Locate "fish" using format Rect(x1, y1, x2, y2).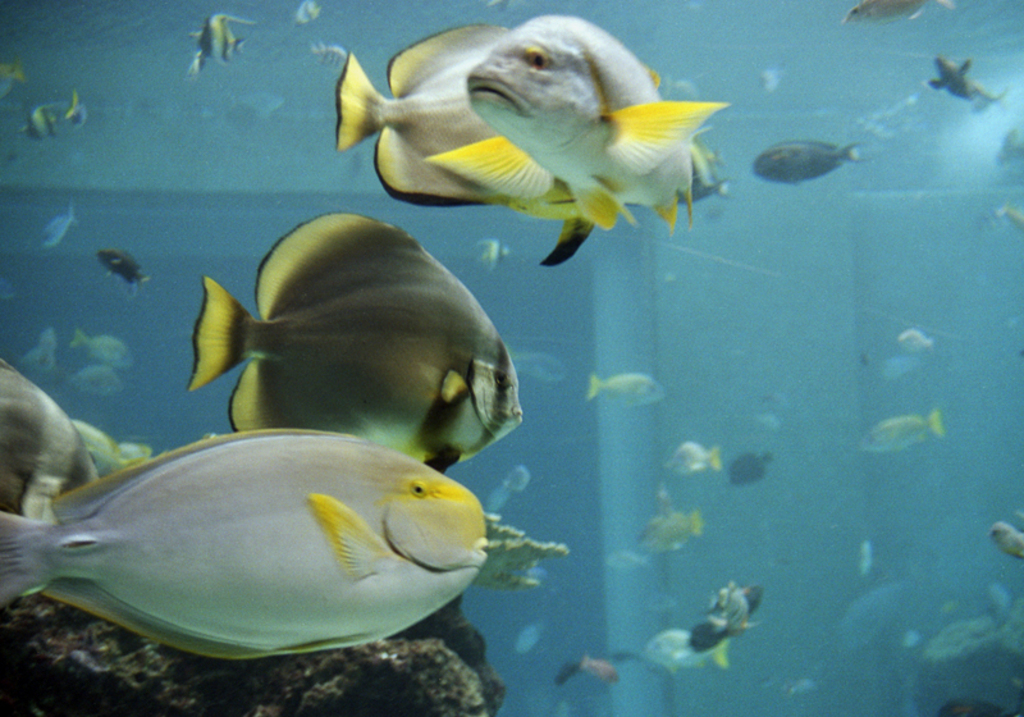
Rect(668, 440, 723, 476).
